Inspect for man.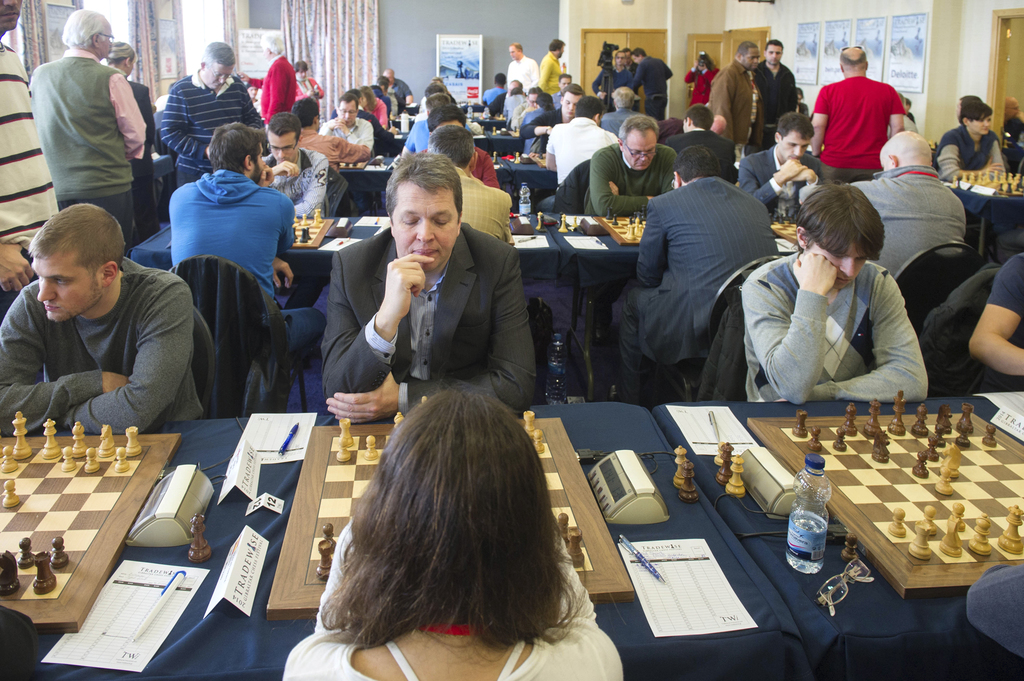
Inspection: (375,122,511,244).
